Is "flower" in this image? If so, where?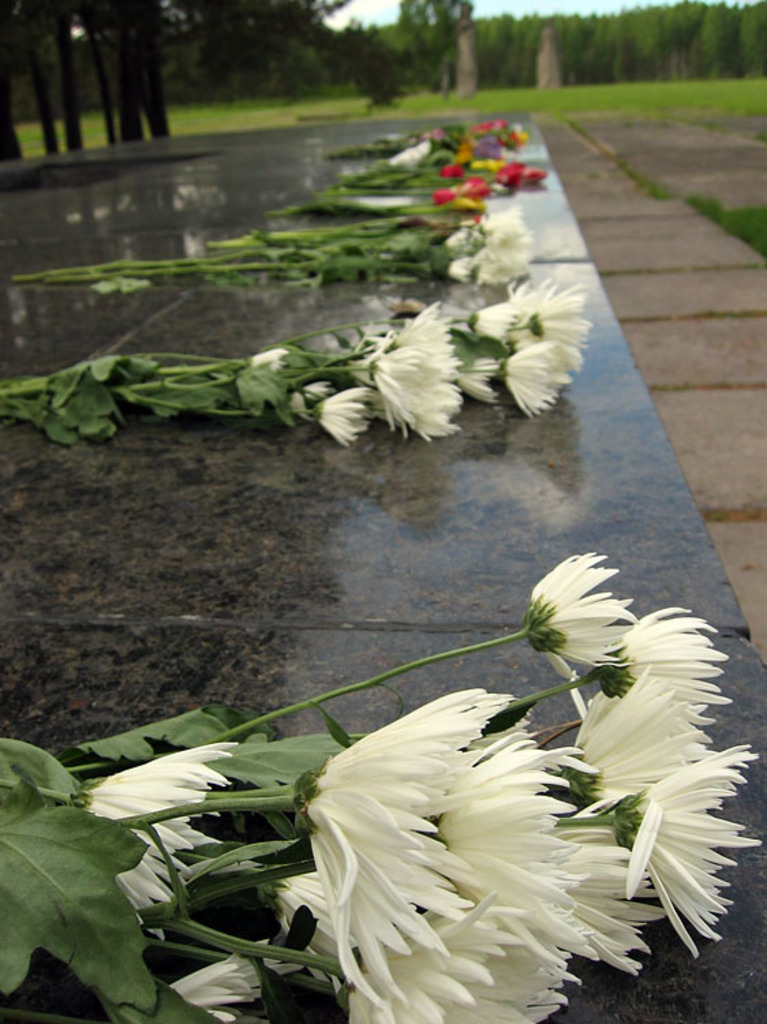
Yes, at <bbox>430, 175, 494, 209</bbox>.
